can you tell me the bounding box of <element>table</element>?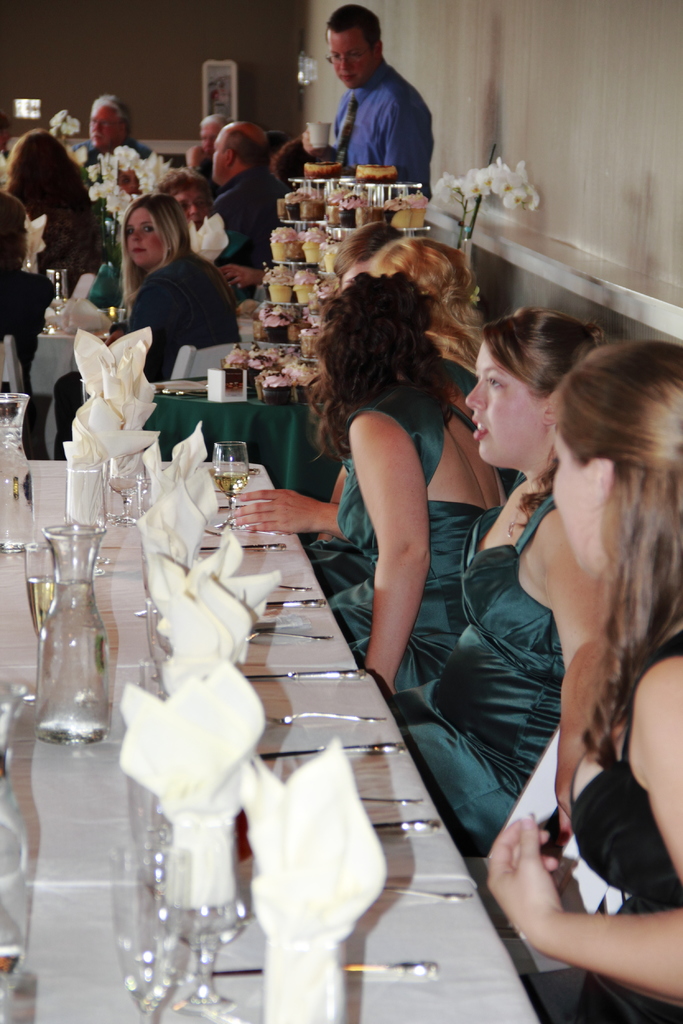
(13, 443, 525, 1023).
